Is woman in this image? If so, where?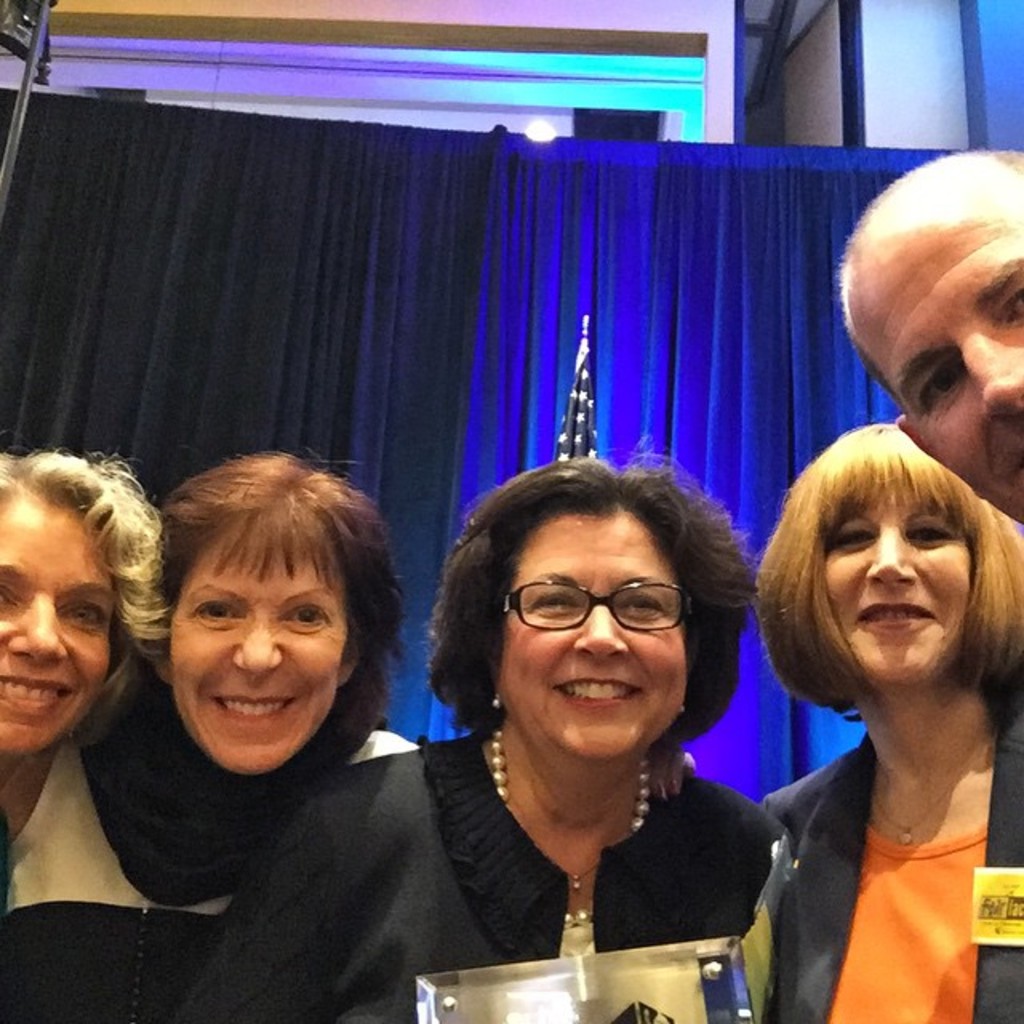
Yes, at bbox=[0, 445, 176, 816].
